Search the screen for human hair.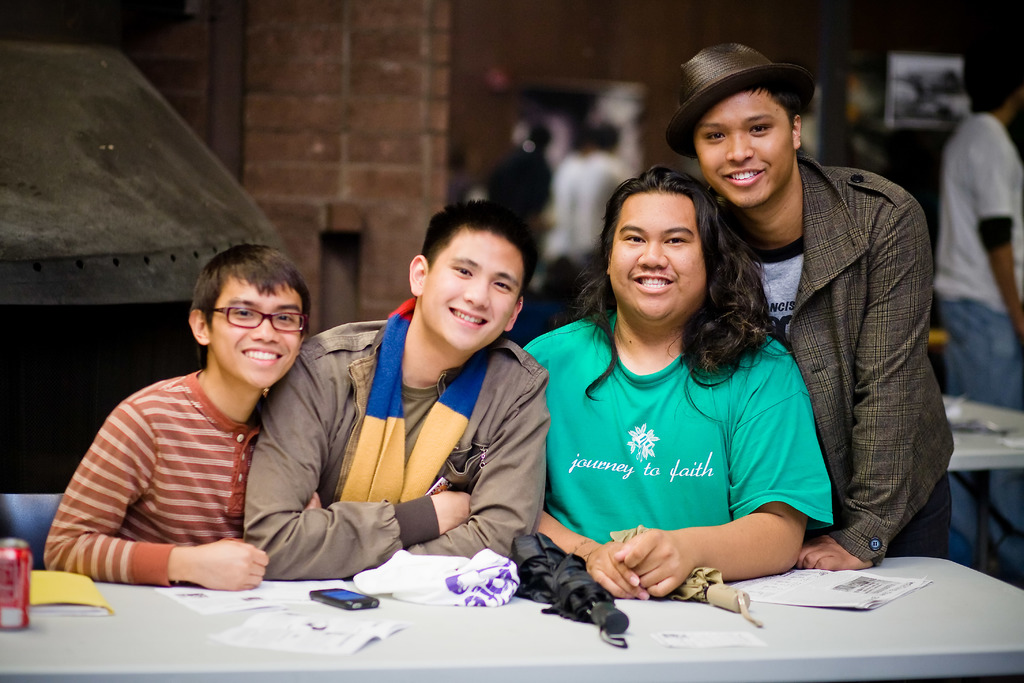
Found at bbox(171, 235, 315, 361).
